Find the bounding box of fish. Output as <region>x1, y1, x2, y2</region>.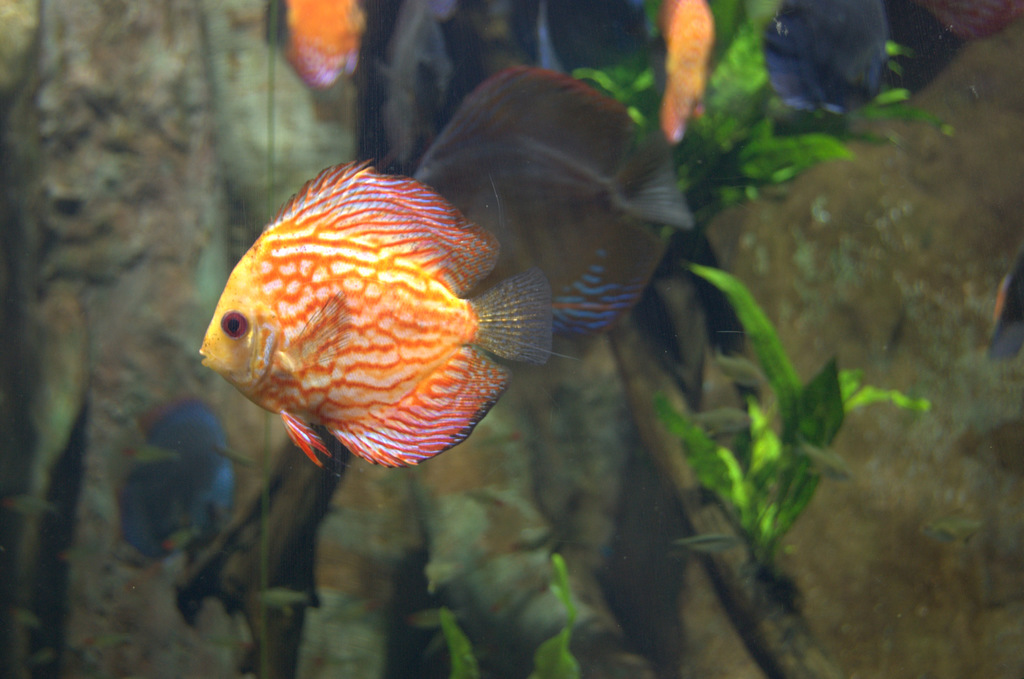
<region>111, 407, 238, 563</region>.
